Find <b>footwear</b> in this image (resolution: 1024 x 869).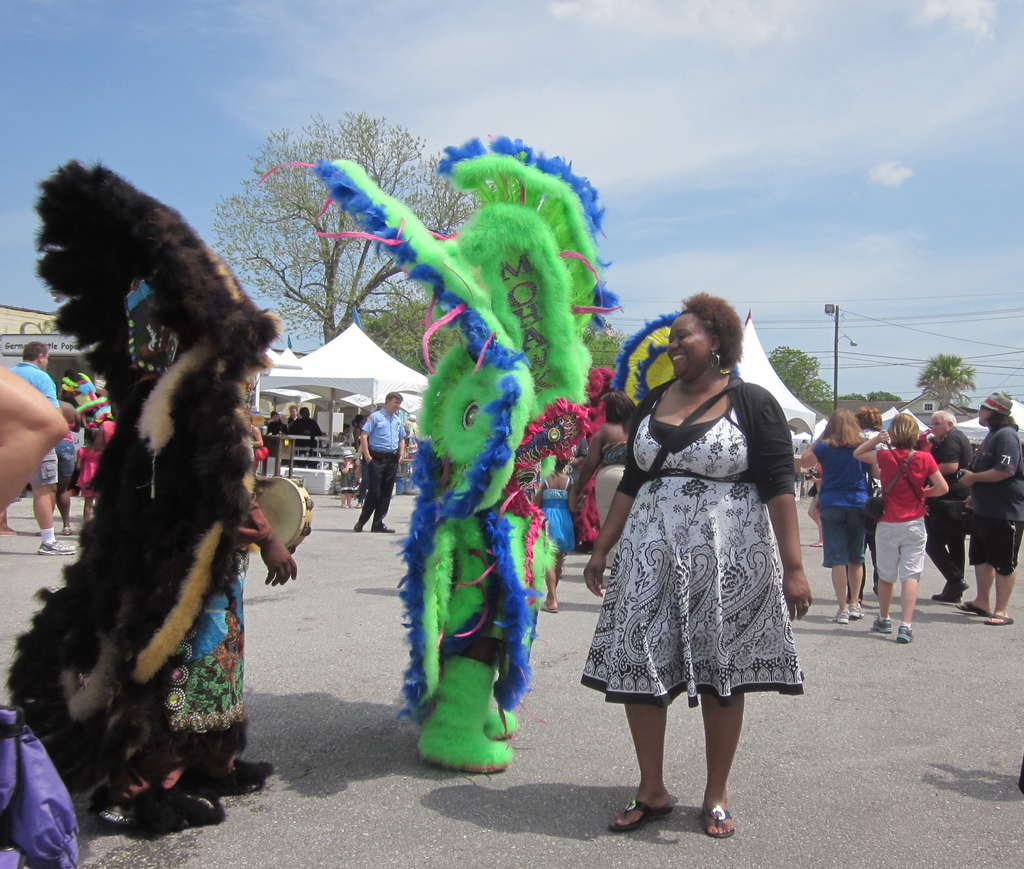
pyautogui.locateOnScreen(356, 517, 364, 533).
